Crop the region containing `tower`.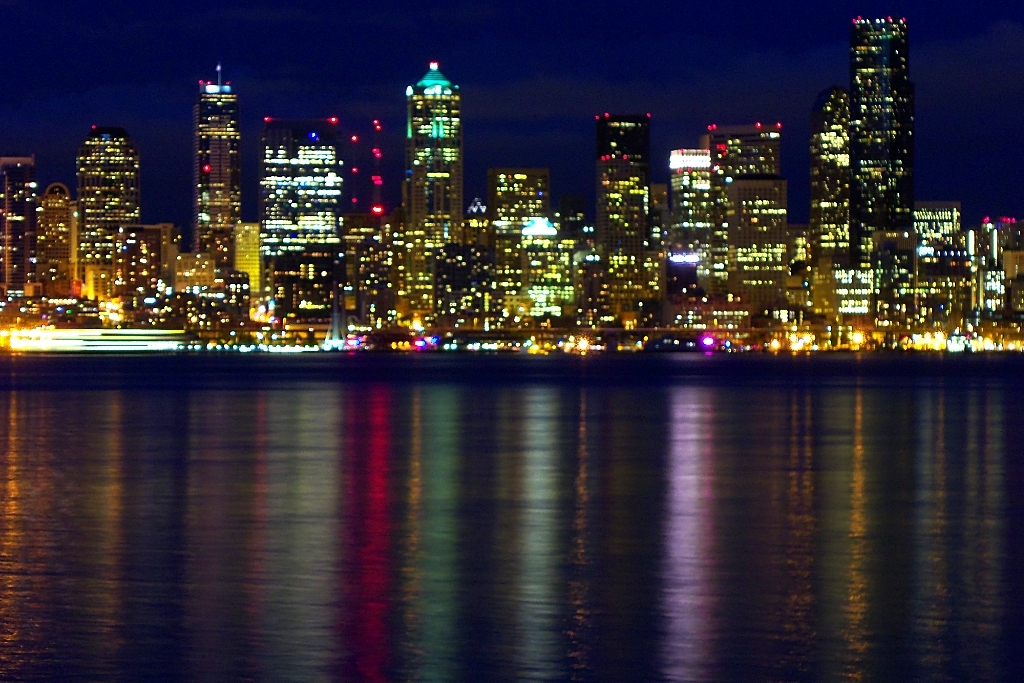
Crop region: x1=843, y1=14, x2=913, y2=322.
